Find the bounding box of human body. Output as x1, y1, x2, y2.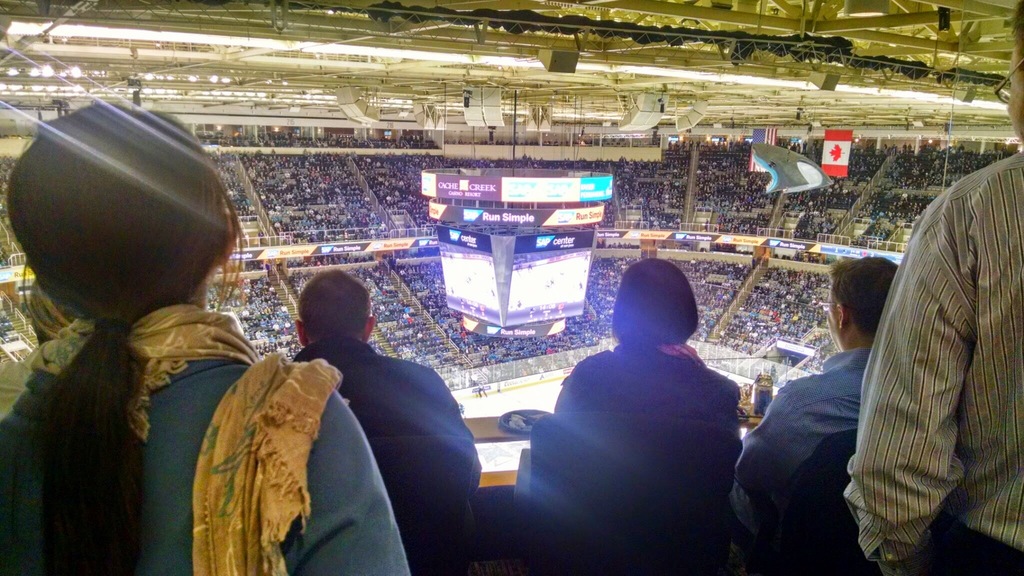
291, 349, 477, 570.
